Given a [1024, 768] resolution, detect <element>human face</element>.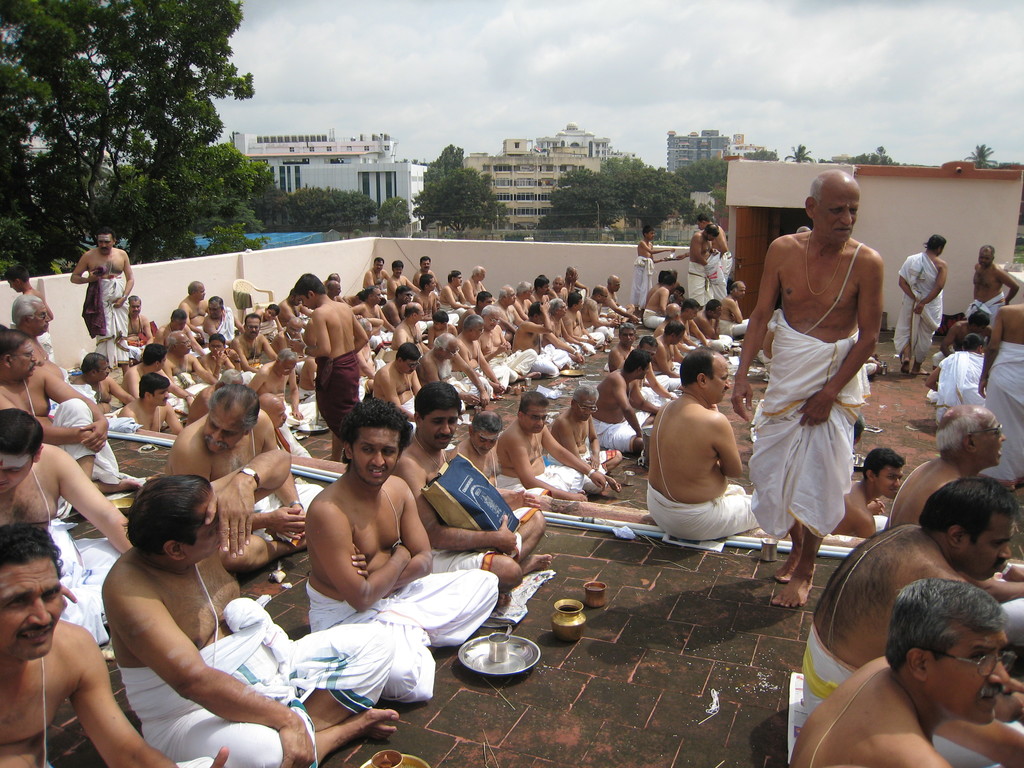
Rect(204, 404, 244, 451).
